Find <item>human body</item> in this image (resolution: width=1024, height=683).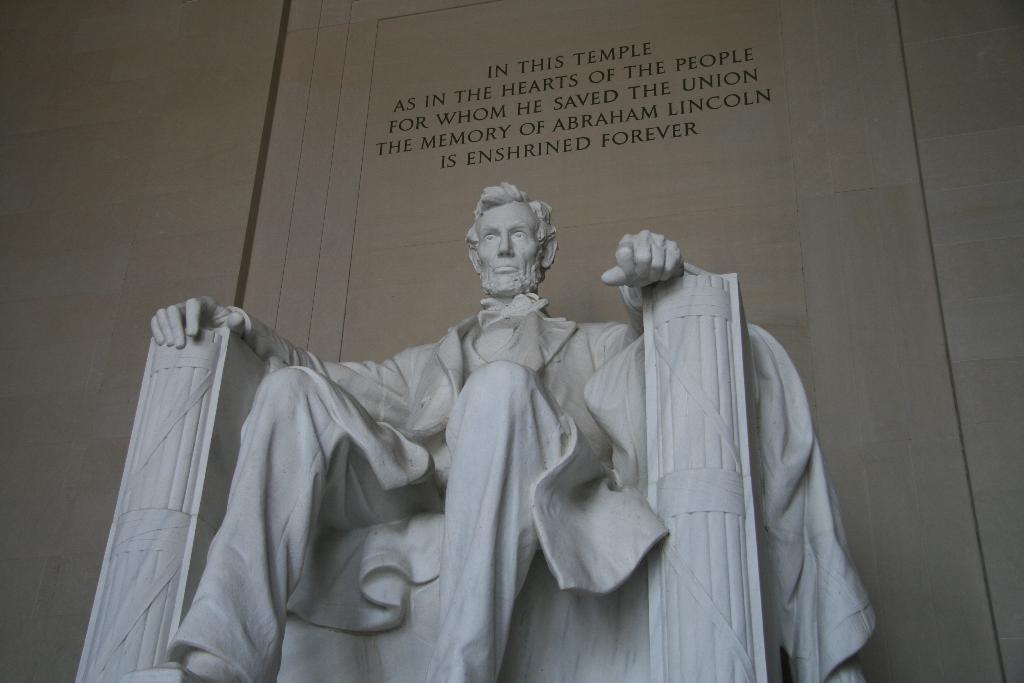
region(153, 178, 684, 682).
